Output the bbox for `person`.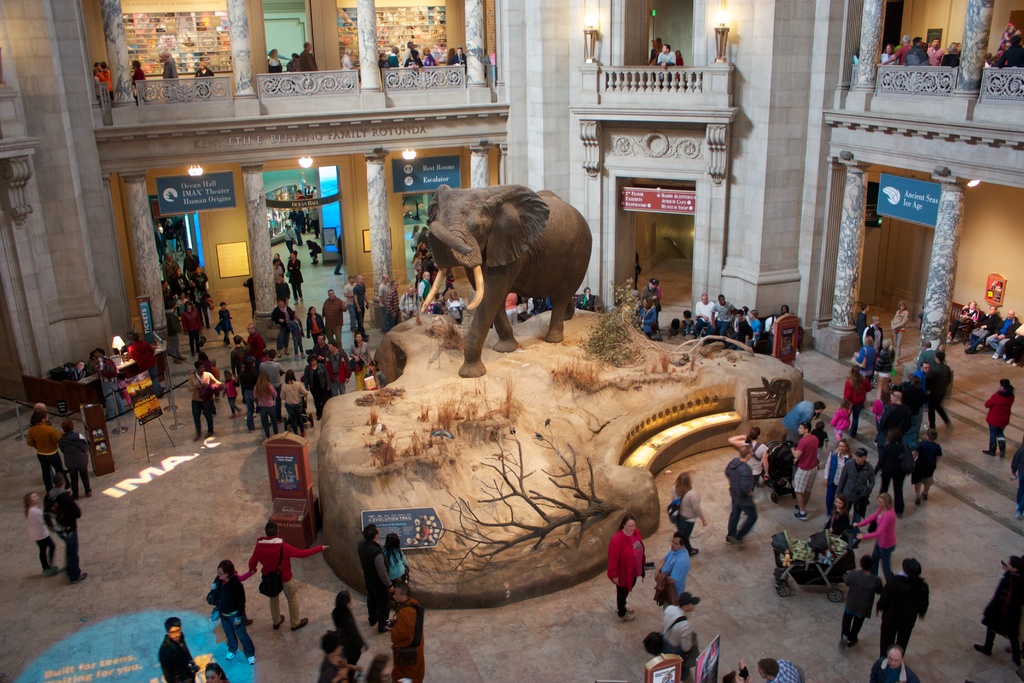
(906, 431, 941, 508).
